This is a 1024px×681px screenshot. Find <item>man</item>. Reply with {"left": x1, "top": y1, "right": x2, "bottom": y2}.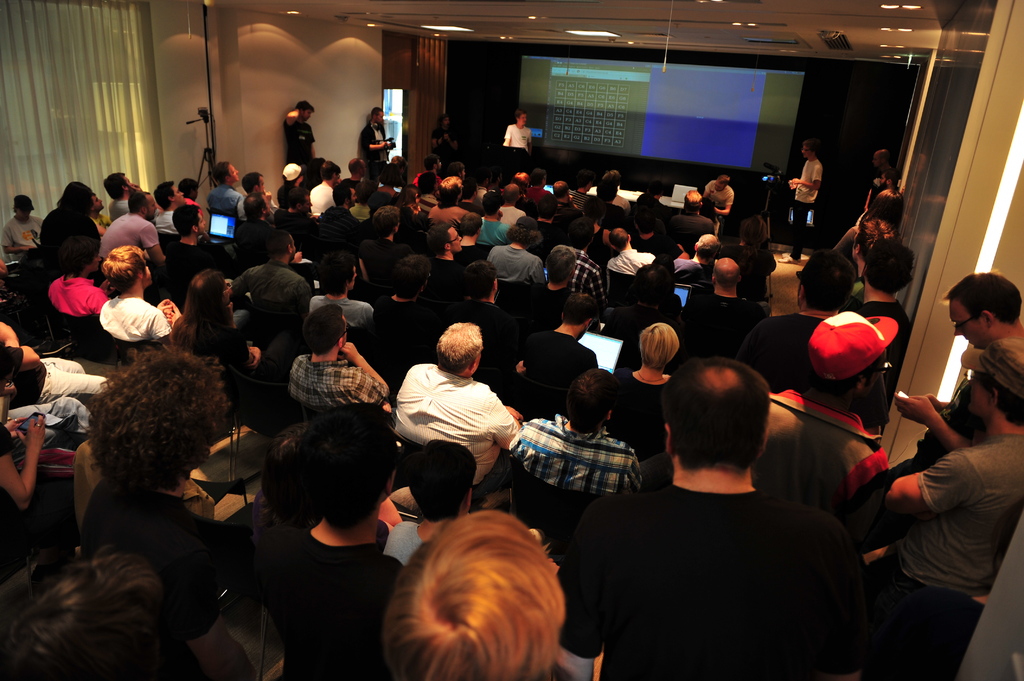
{"left": 389, "top": 317, "right": 527, "bottom": 490}.
